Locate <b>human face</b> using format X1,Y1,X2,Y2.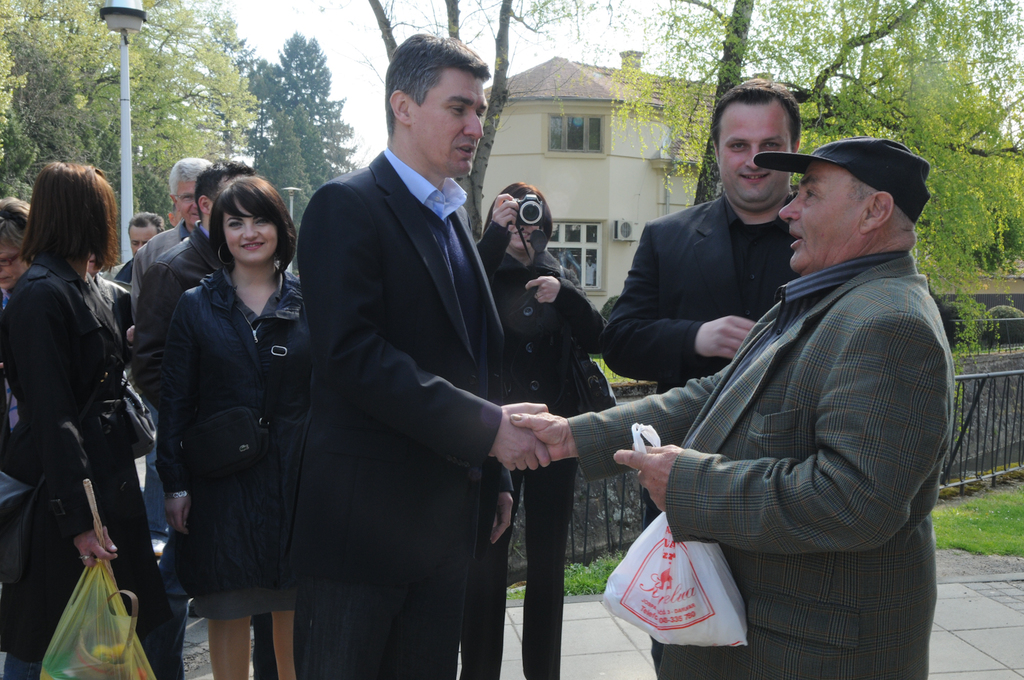
411,70,486,178.
